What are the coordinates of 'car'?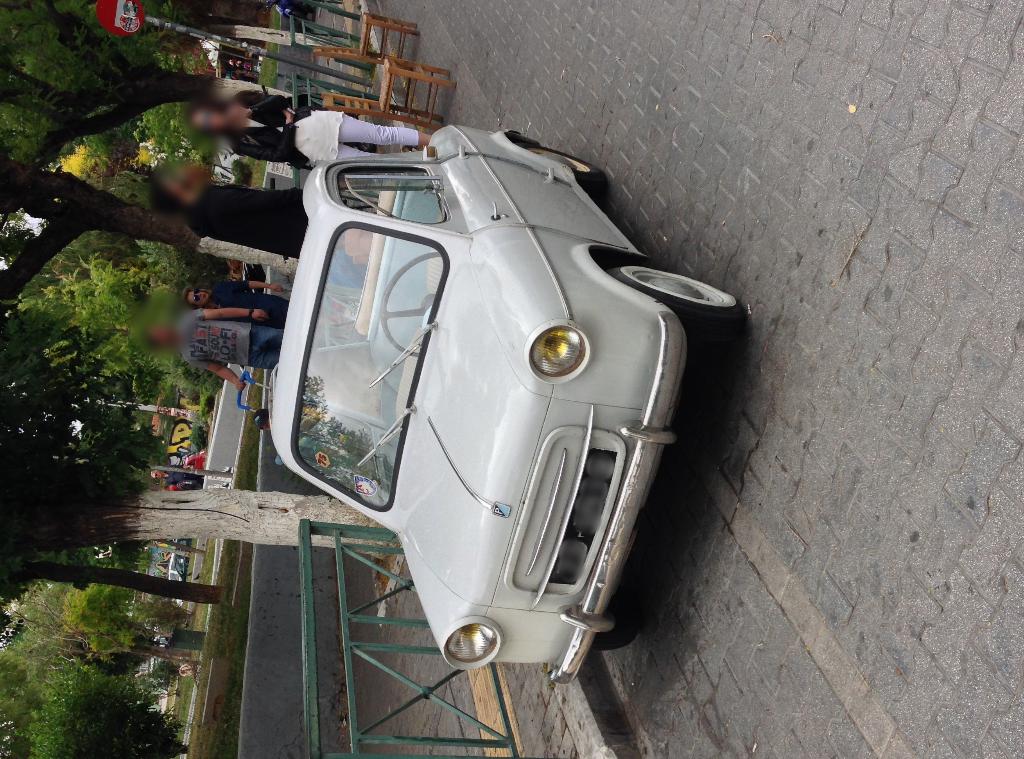
269:120:739:681.
